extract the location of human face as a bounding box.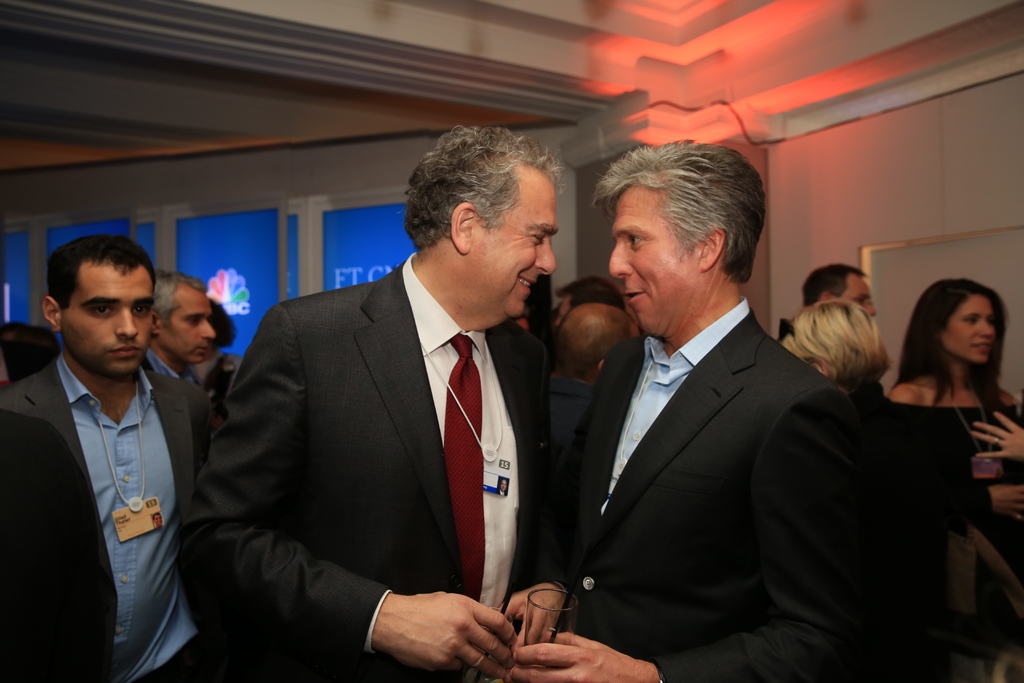
detection(159, 283, 216, 356).
